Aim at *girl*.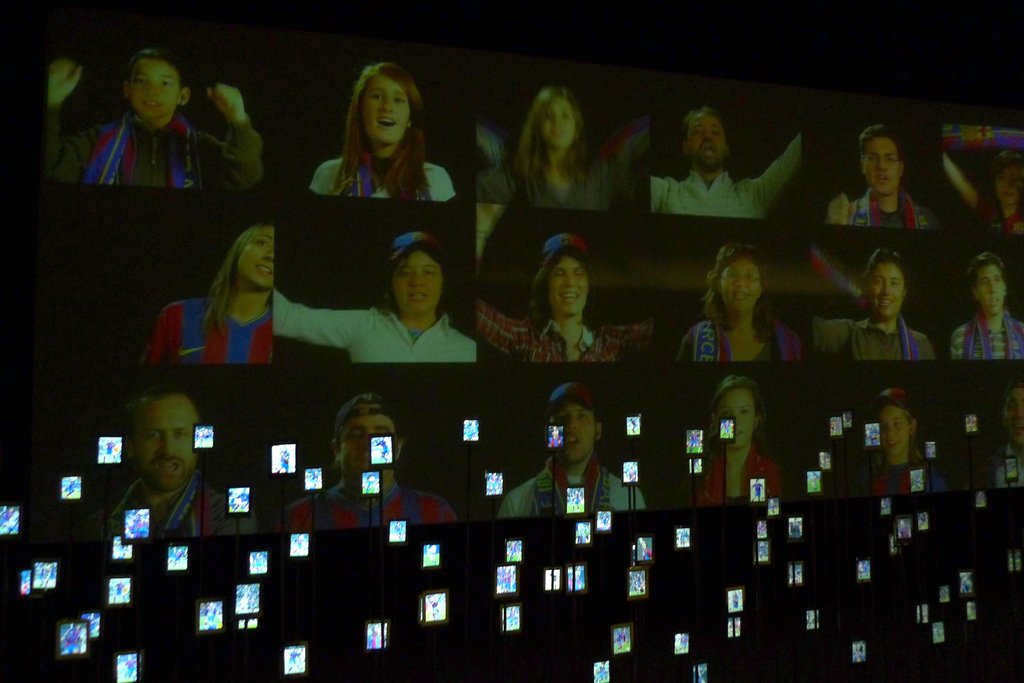
Aimed at Rect(308, 61, 458, 199).
